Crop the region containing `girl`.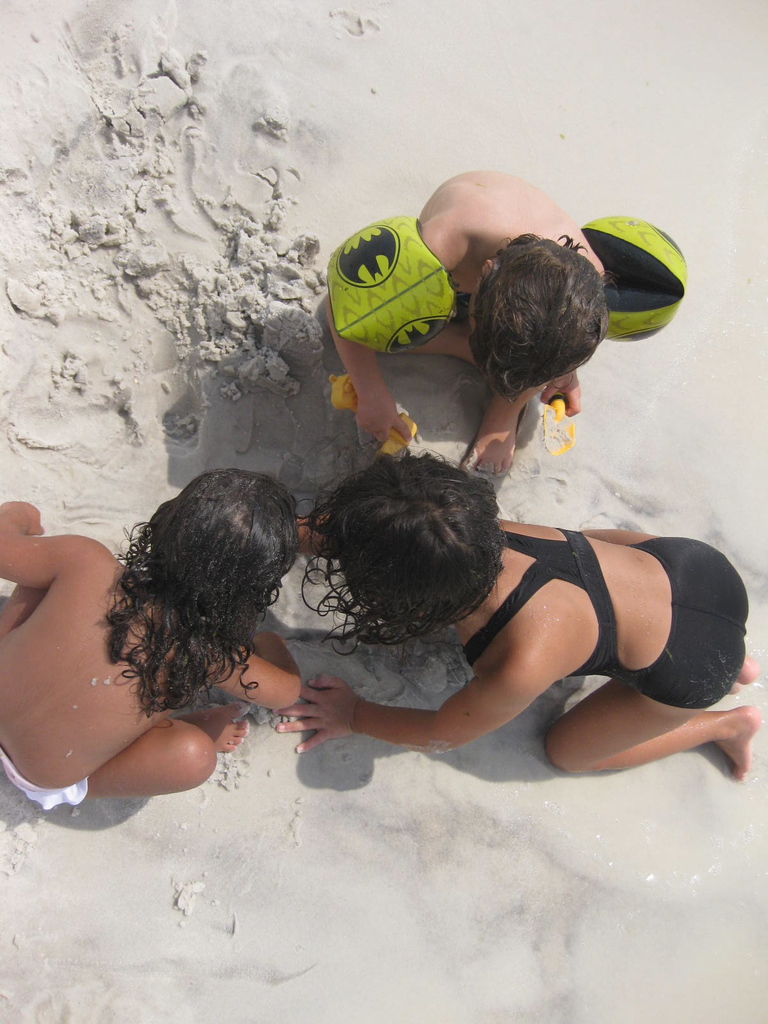
Crop region: <bbox>0, 472, 298, 808</bbox>.
